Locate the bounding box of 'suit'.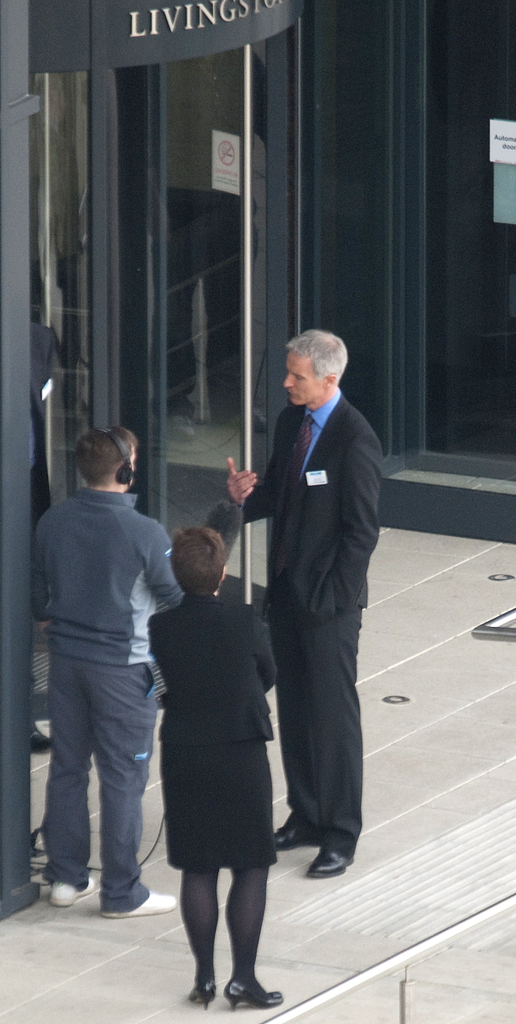
Bounding box: (140, 590, 282, 748).
